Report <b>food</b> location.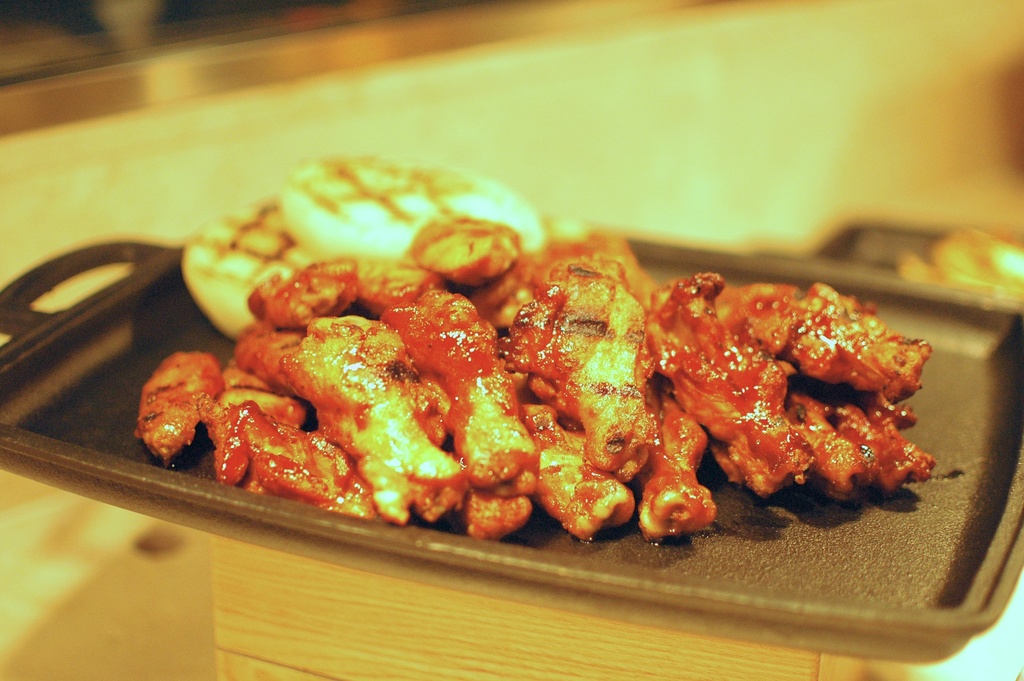
Report: [x1=181, y1=193, x2=314, y2=340].
